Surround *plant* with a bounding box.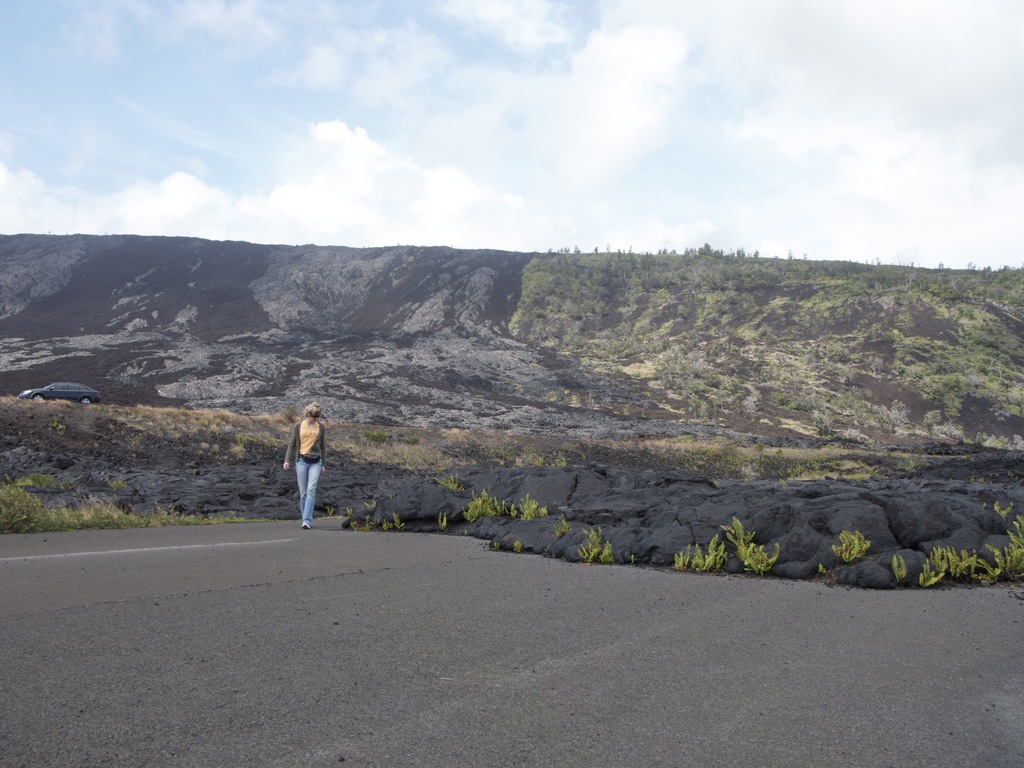
(691,531,730,572).
